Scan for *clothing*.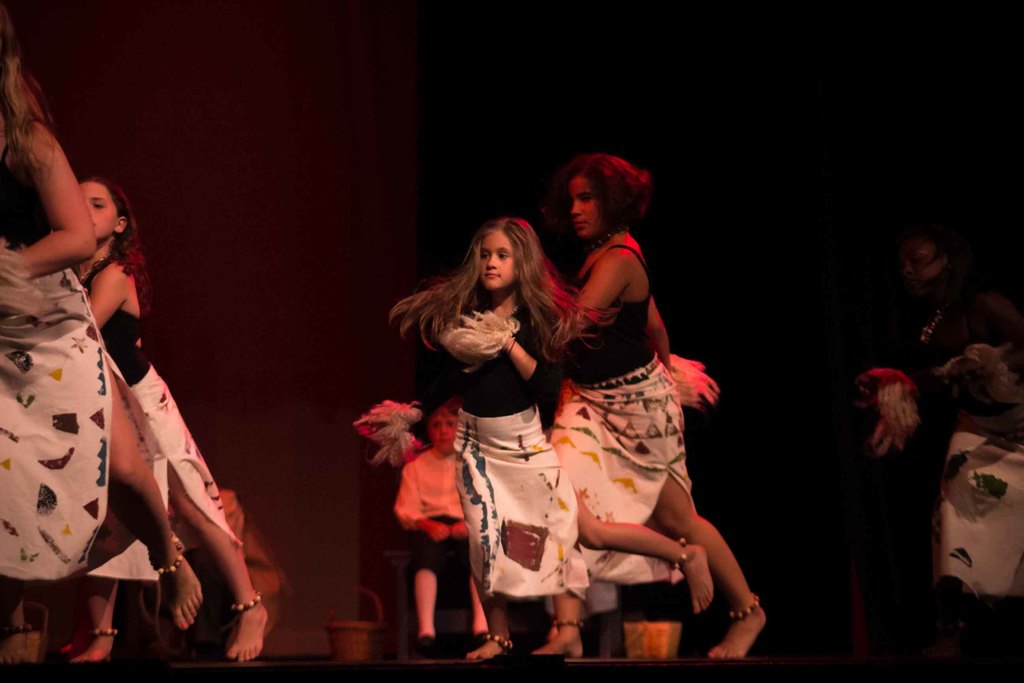
Scan result: detection(552, 204, 715, 597).
